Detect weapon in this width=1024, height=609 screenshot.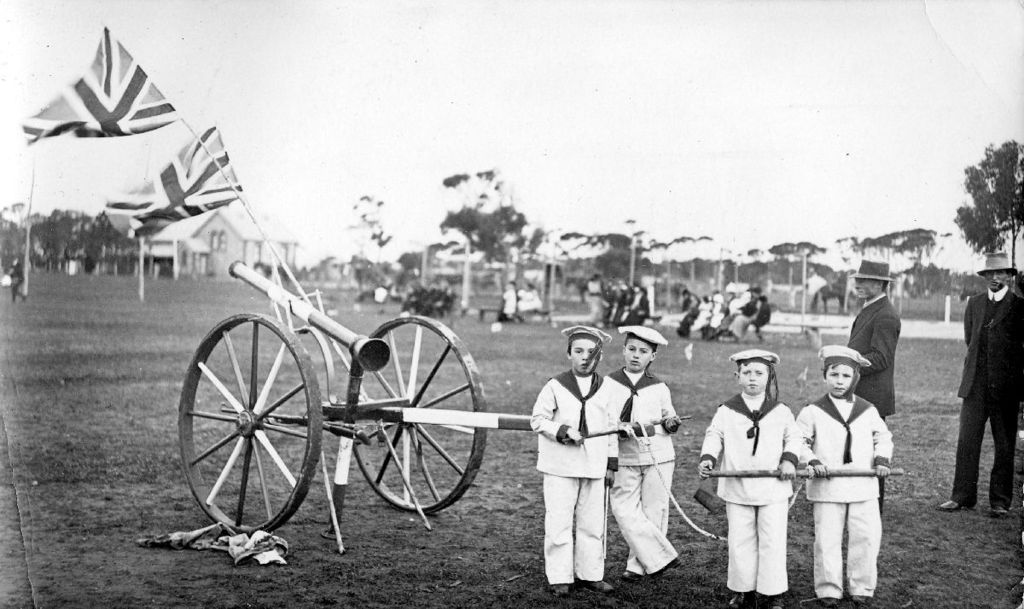
Detection: x1=180, y1=262, x2=531, y2=550.
